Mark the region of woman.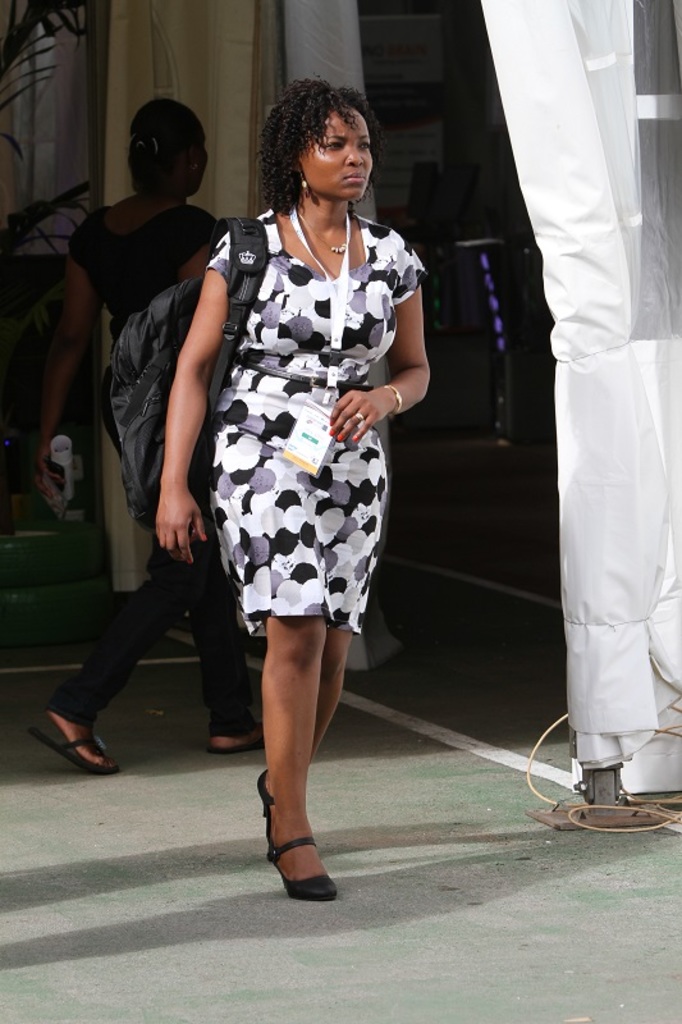
Region: (147,76,441,905).
